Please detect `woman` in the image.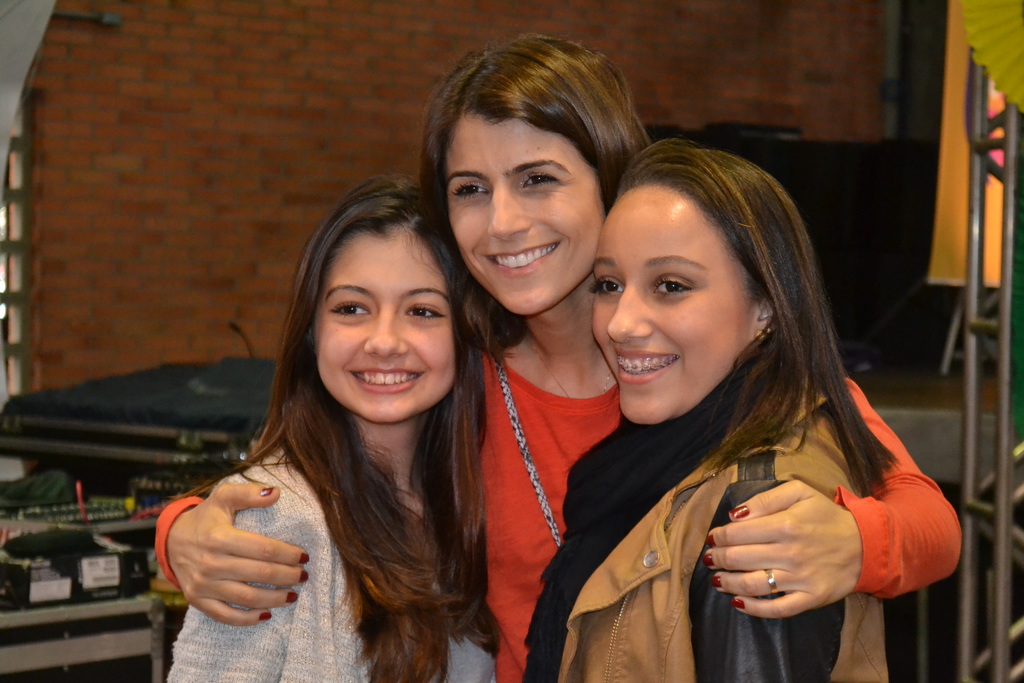
bbox=(156, 37, 964, 682).
